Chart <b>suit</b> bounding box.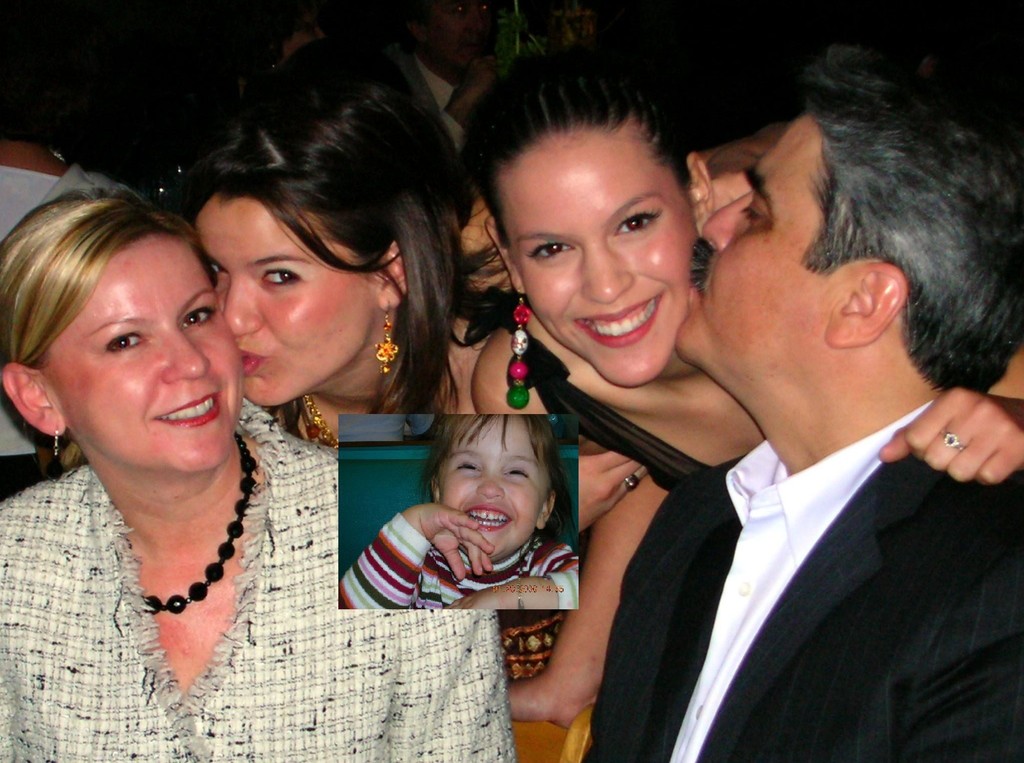
Charted: pyautogui.locateOnScreen(586, 274, 1012, 757).
